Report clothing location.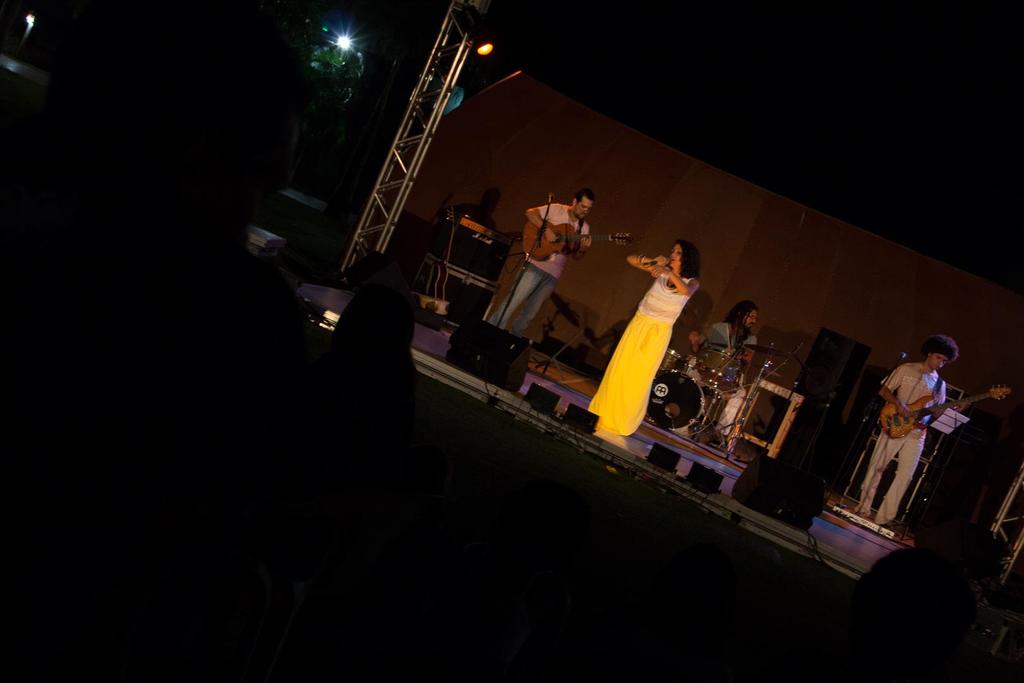
Report: [x1=574, y1=224, x2=707, y2=425].
